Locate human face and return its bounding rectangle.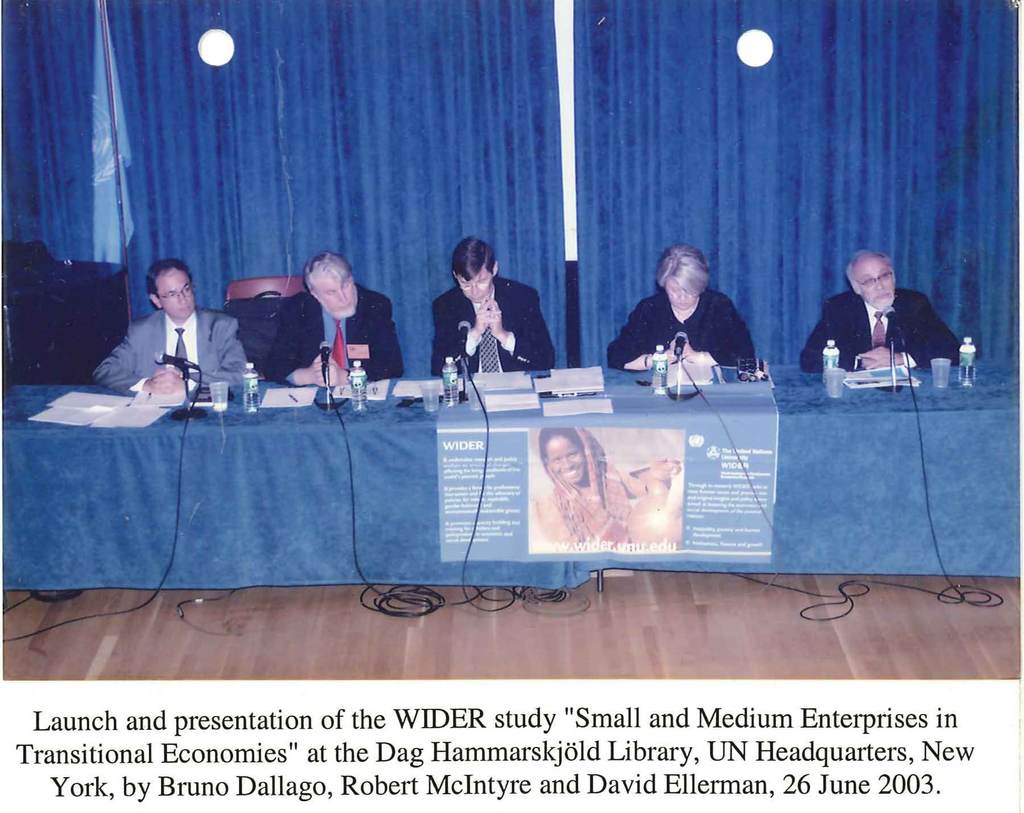
pyautogui.locateOnScreen(853, 257, 893, 307).
